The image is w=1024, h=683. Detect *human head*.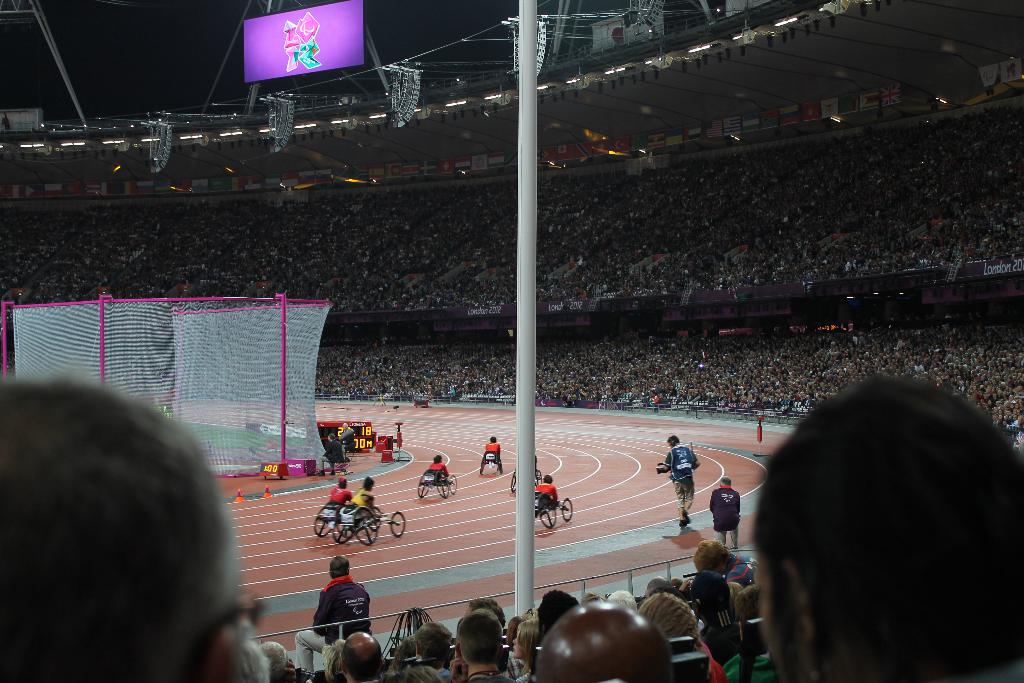
Detection: BBox(0, 383, 239, 682).
